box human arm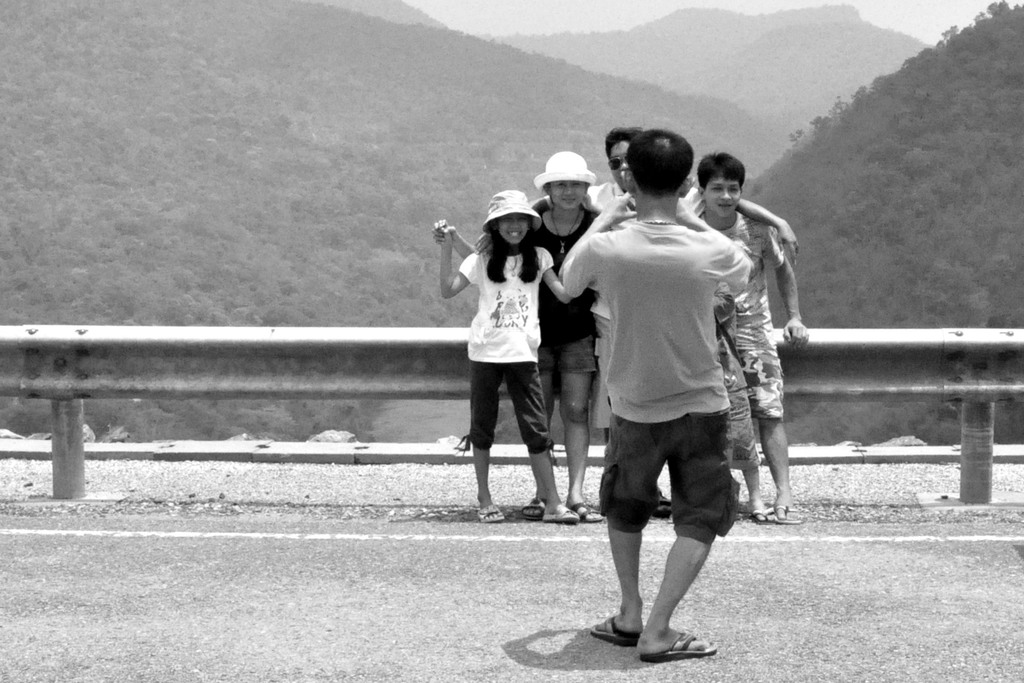
bbox=(729, 190, 797, 262)
